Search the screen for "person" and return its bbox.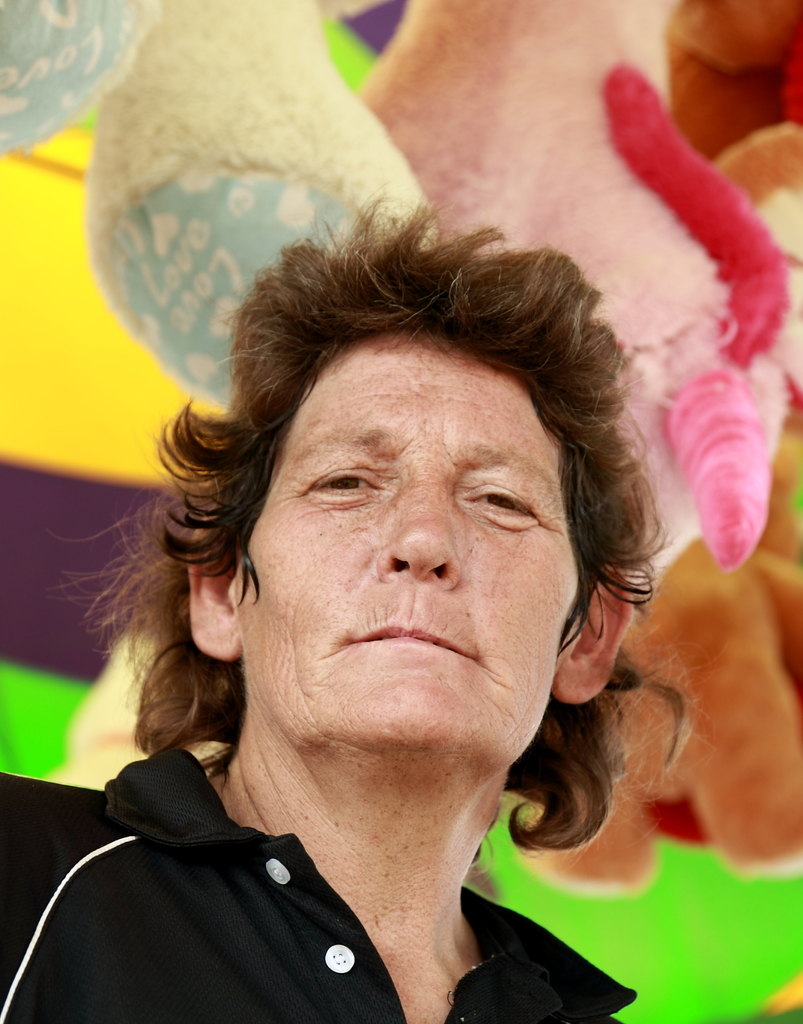
Found: x1=0, y1=202, x2=700, y2=1023.
